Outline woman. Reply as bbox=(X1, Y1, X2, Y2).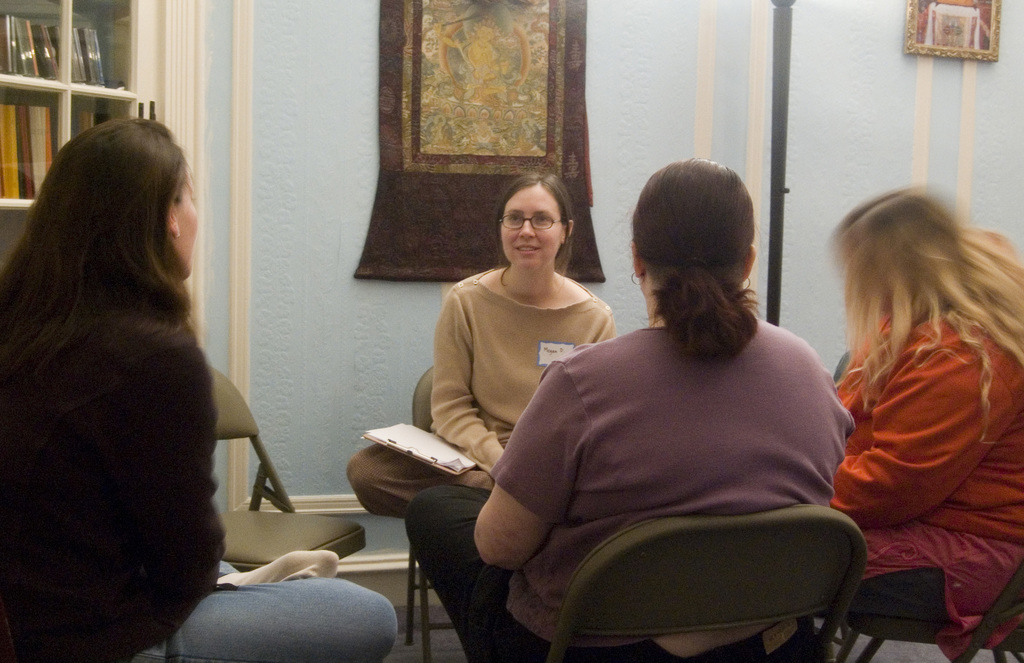
bbox=(825, 184, 1023, 662).
